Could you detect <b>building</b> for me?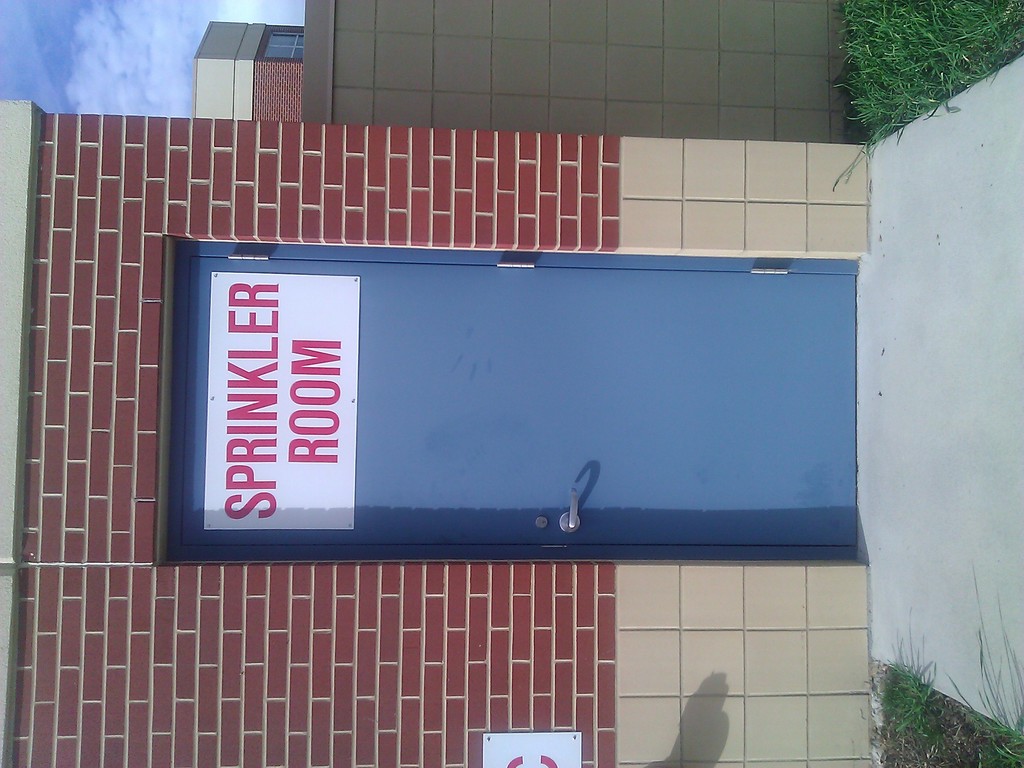
Detection result: 1:2:870:767.
